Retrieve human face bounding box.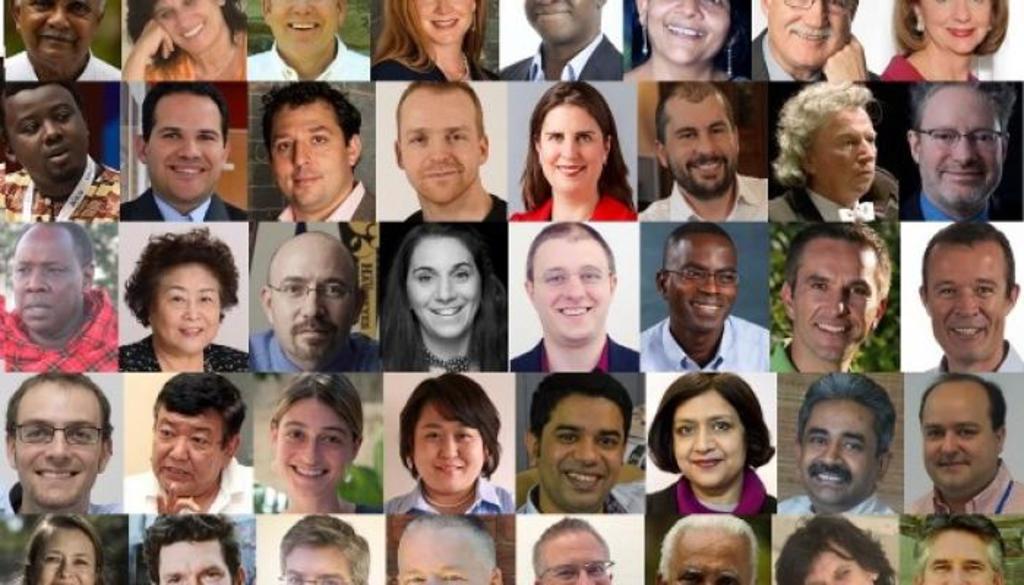
Bounding box: [left=671, top=393, right=743, bottom=483].
